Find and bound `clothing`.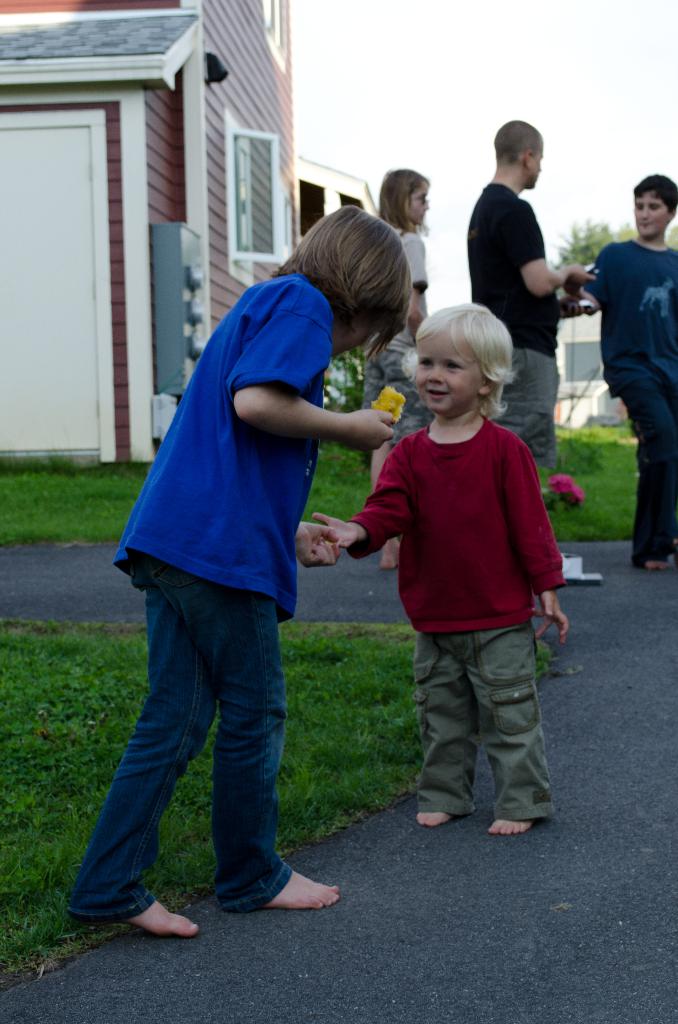
Bound: box(343, 435, 569, 826).
